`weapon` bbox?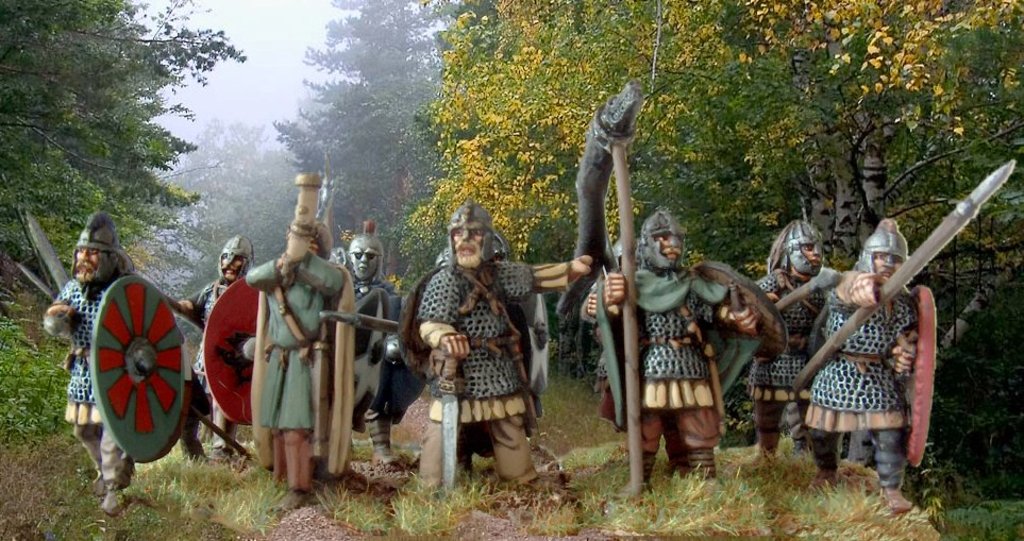
(x1=437, y1=351, x2=461, y2=488)
